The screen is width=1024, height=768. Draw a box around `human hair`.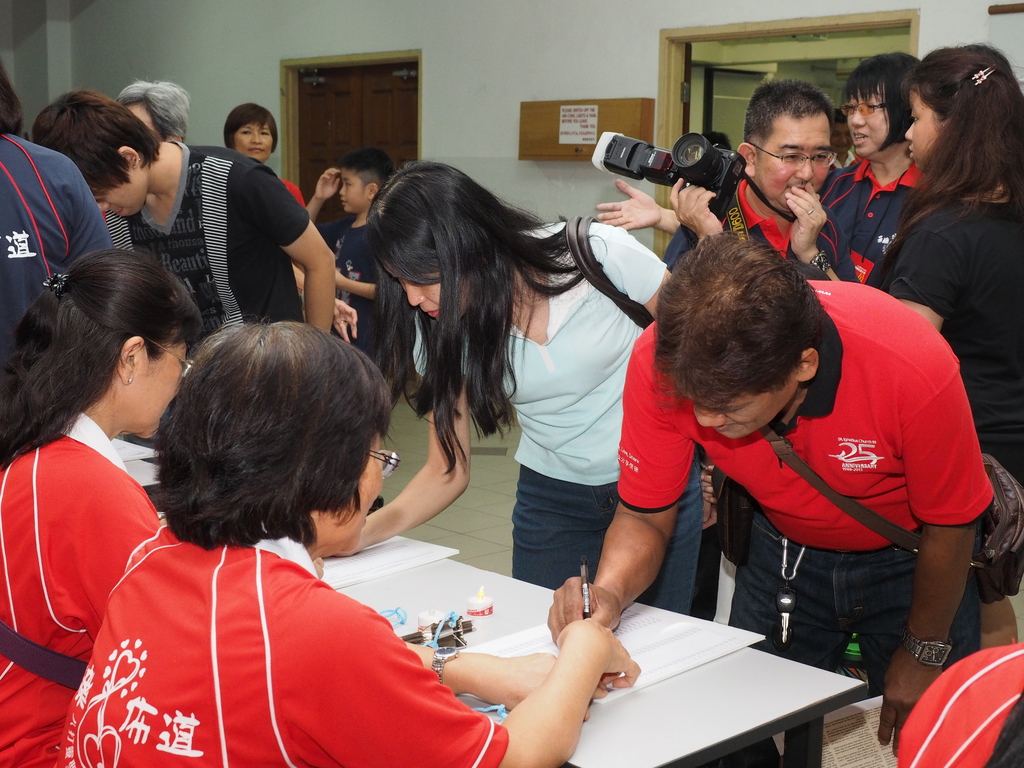
bbox(0, 52, 28, 138).
